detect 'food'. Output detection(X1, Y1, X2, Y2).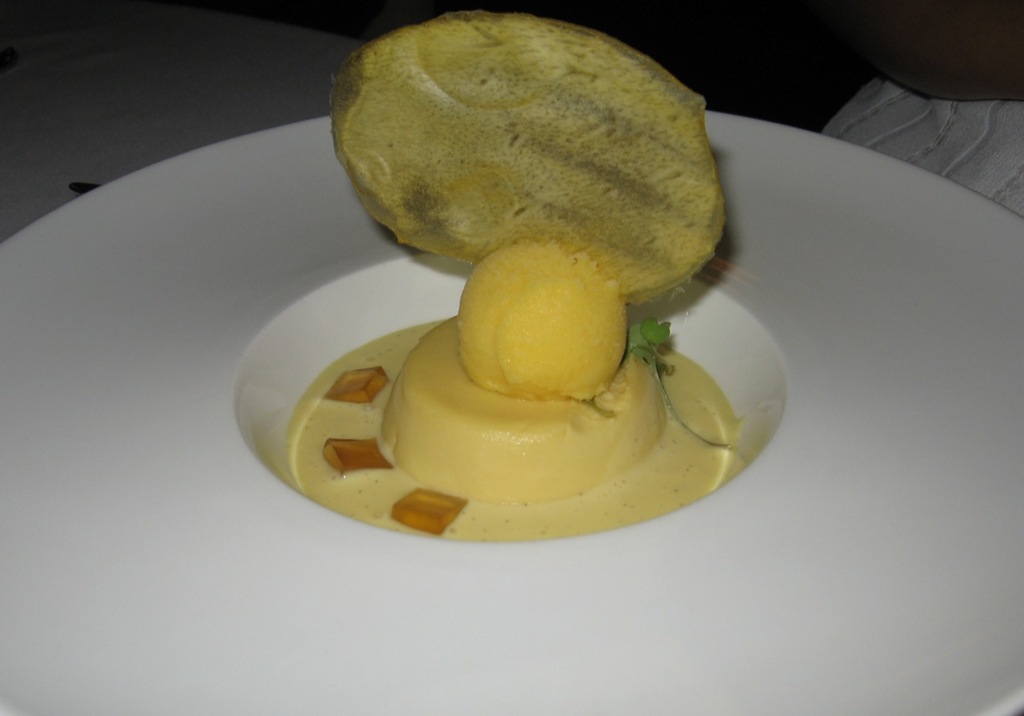
detection(272, 237, 747, 557).
